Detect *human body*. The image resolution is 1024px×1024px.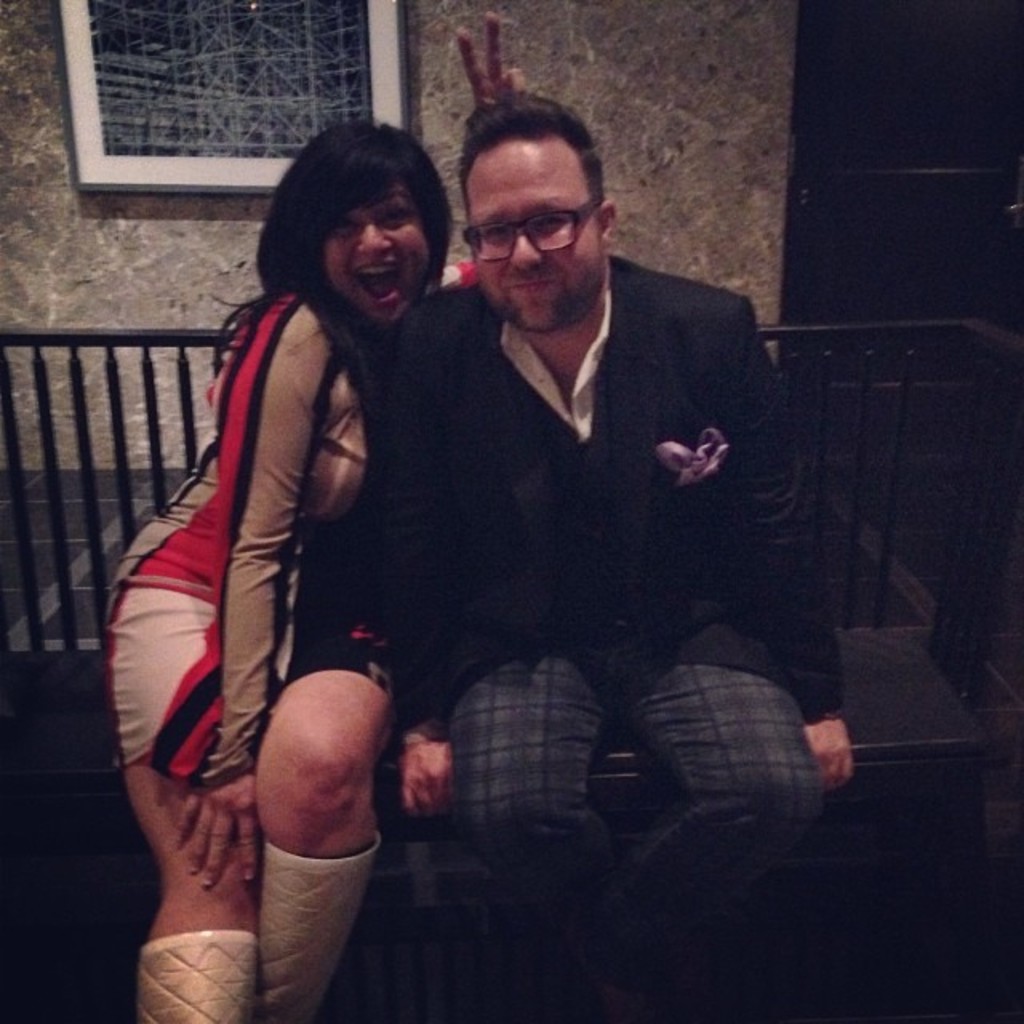
select_region(110, 86, 450, 1005).
